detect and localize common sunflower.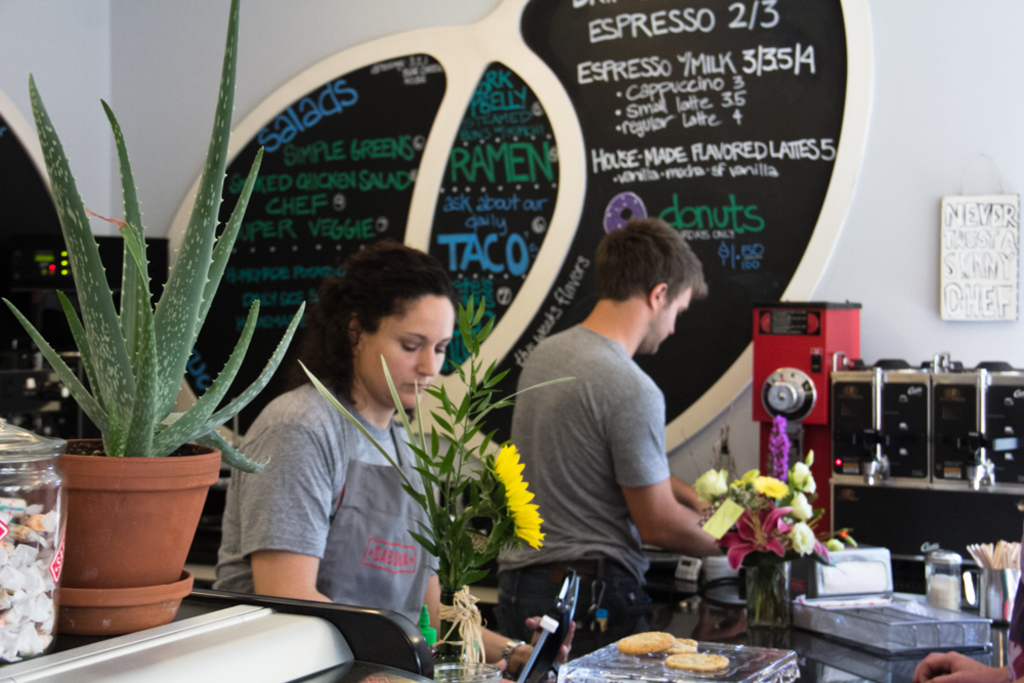
Localized at 753, 475, 794, 500.
